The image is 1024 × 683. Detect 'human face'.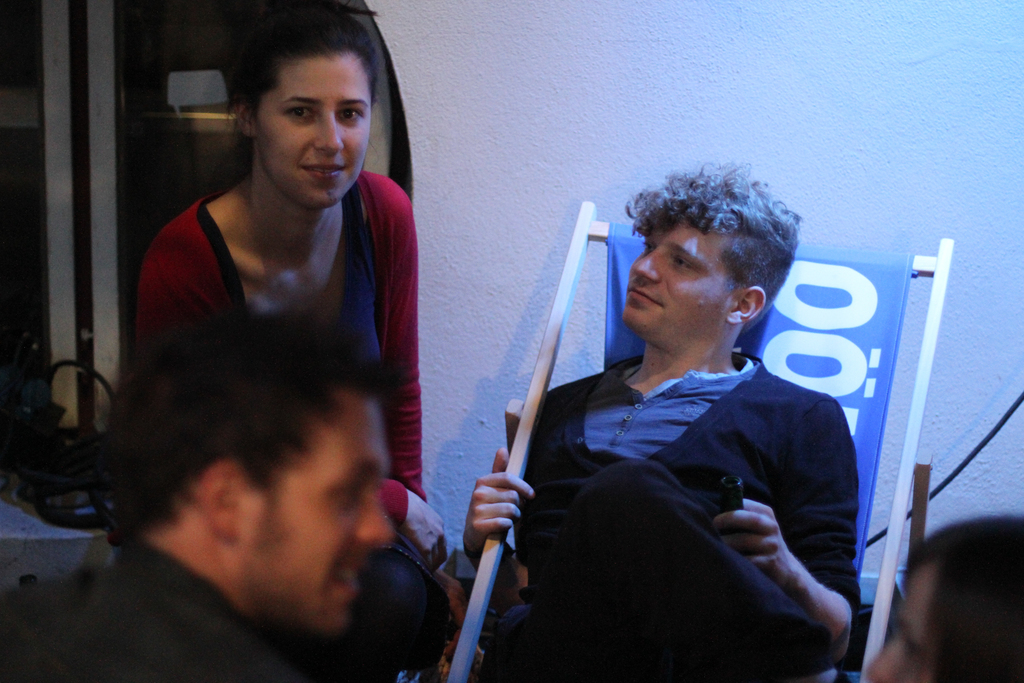
Detection: select_region(246, 381, 403, 641).
